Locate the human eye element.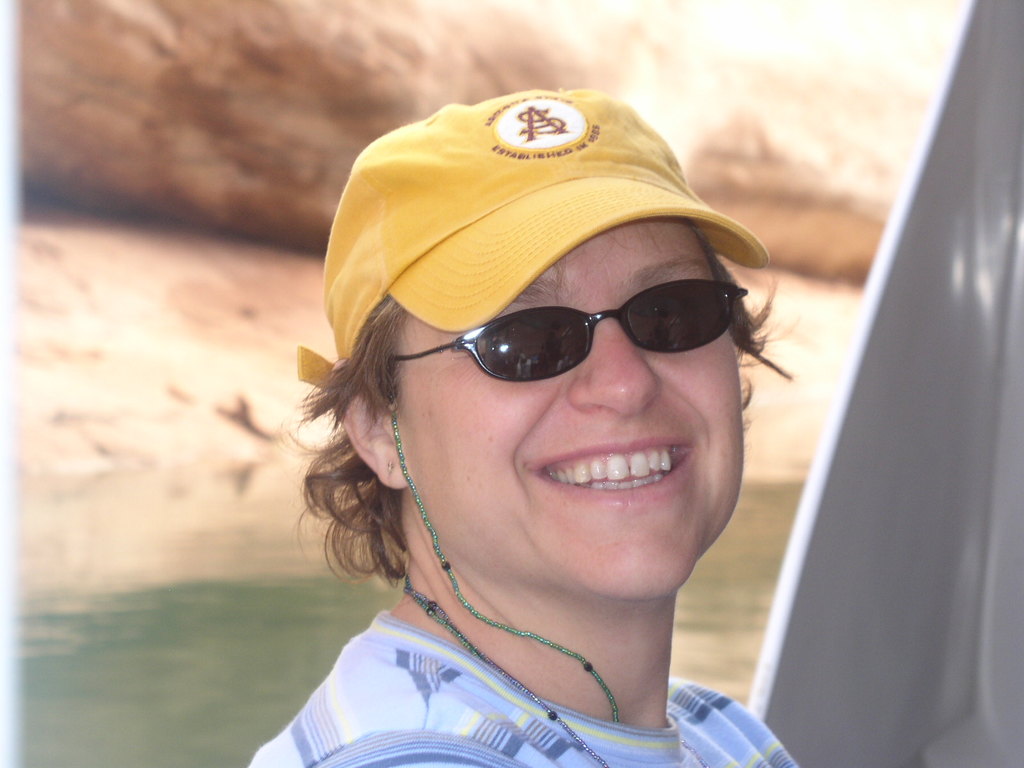
Element bbox: [x1=640, y1=290, x2=698, y2=334].
